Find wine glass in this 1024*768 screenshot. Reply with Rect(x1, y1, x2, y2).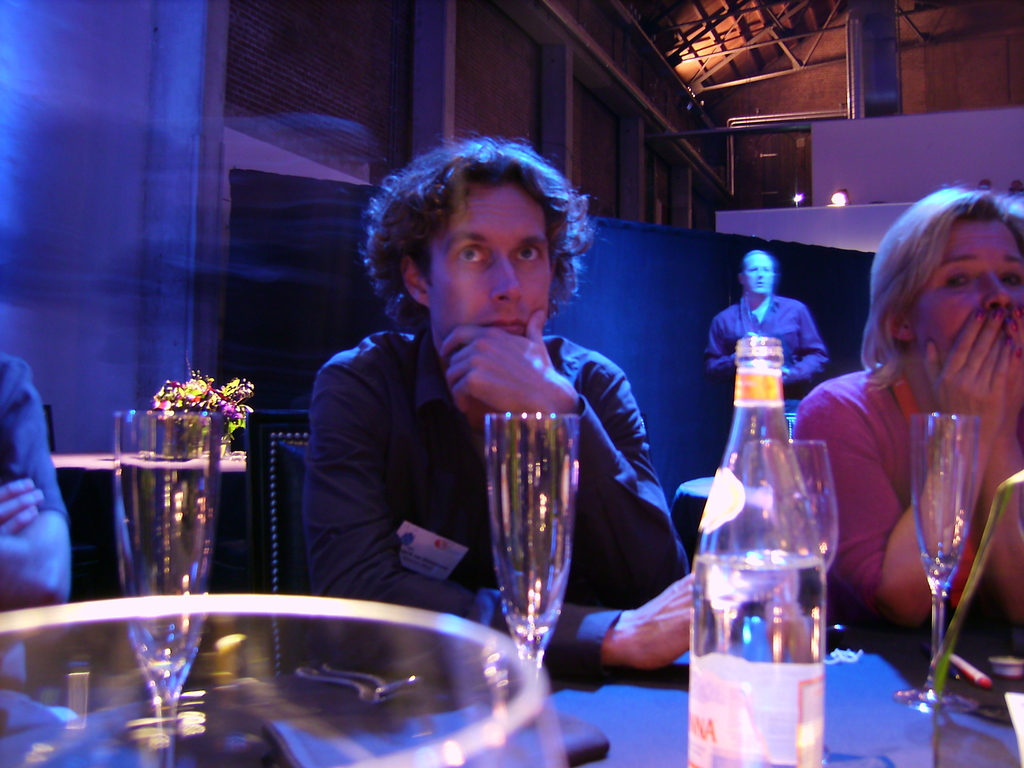
Rect(492, 410, 582, 668).
